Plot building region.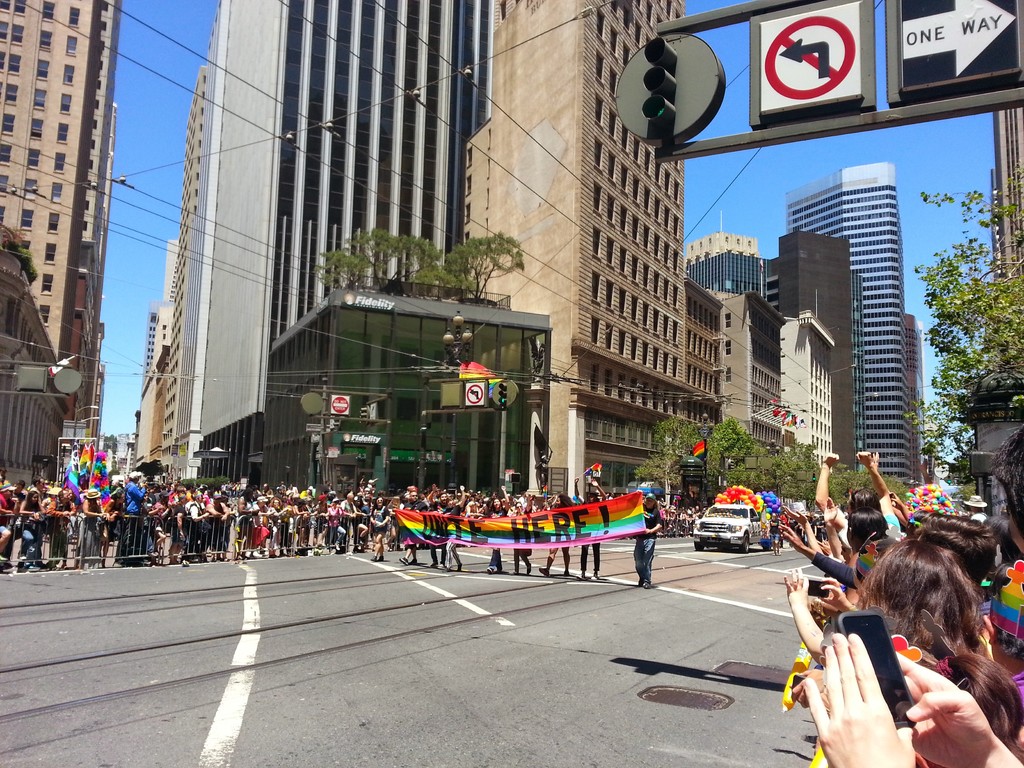
Plotted at <bbox>0, 223, 64, 487</bbox>.
